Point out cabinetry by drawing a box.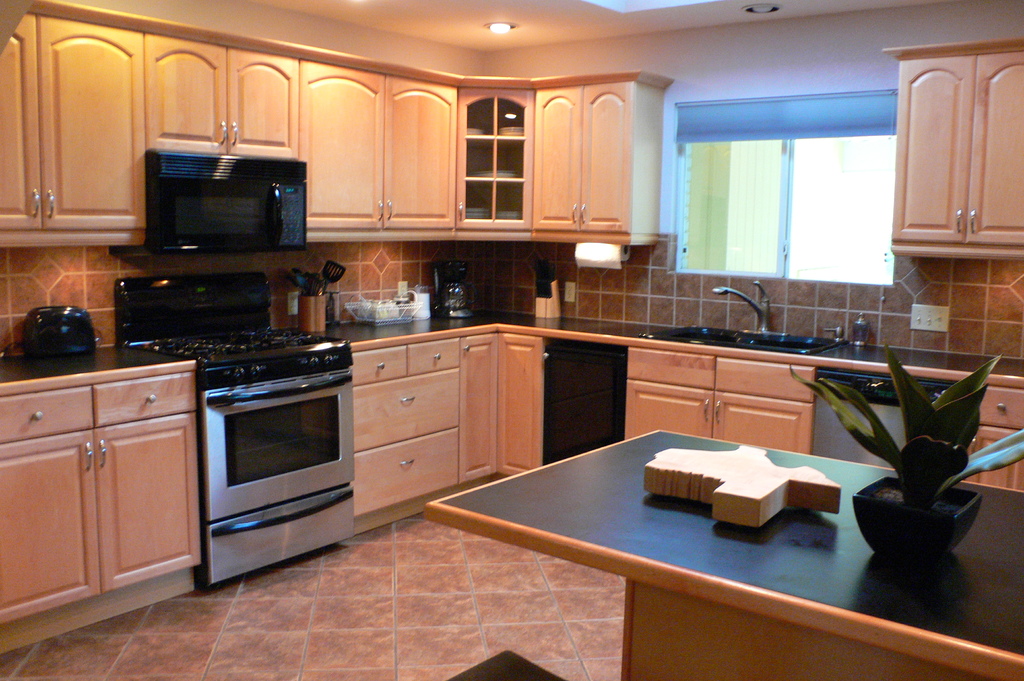
bbox(881, 35, 1023, 250).
